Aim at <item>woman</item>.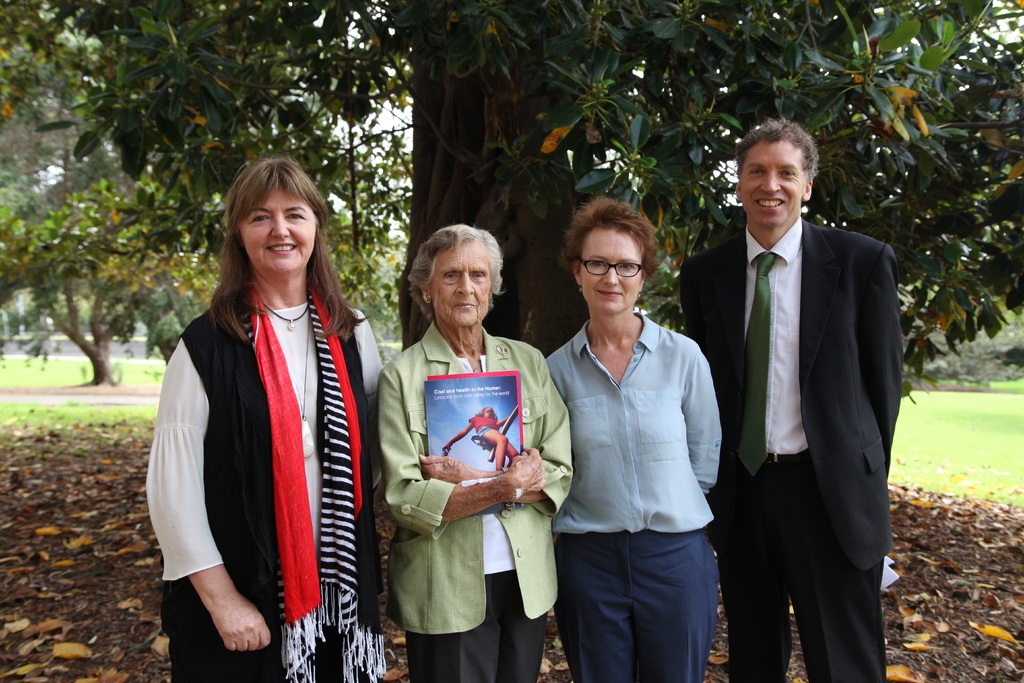
Aimed at 141:158:384:682.
